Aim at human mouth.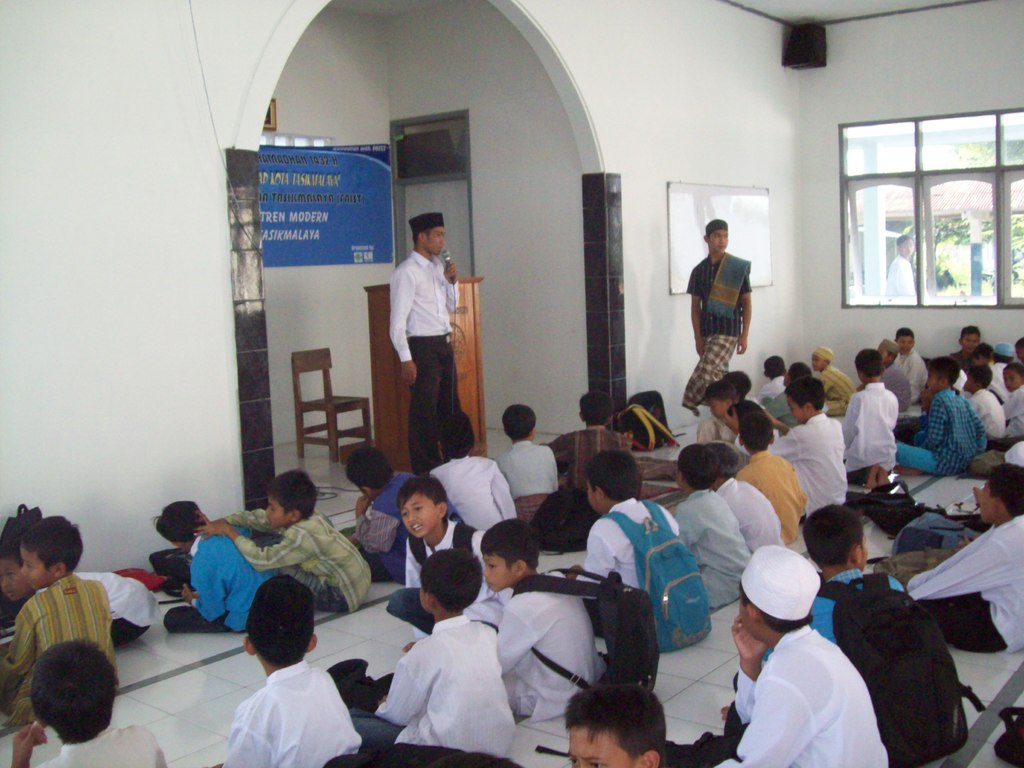
Aimed at locate(412, 524, 426, 531).
